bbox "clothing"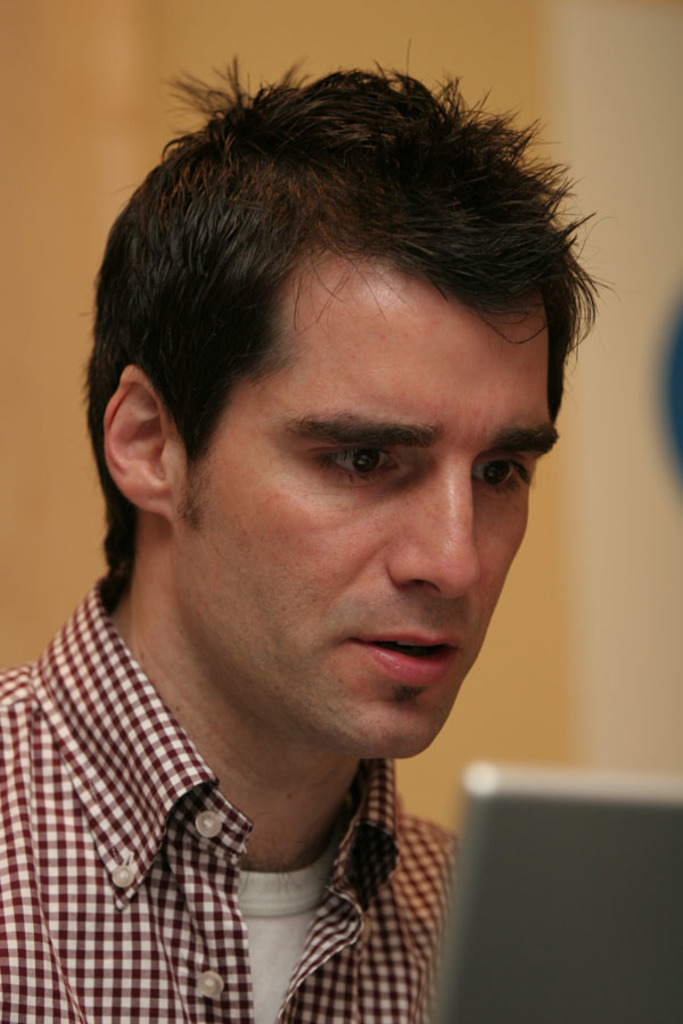
rect(0, 567, 486, 1014)
